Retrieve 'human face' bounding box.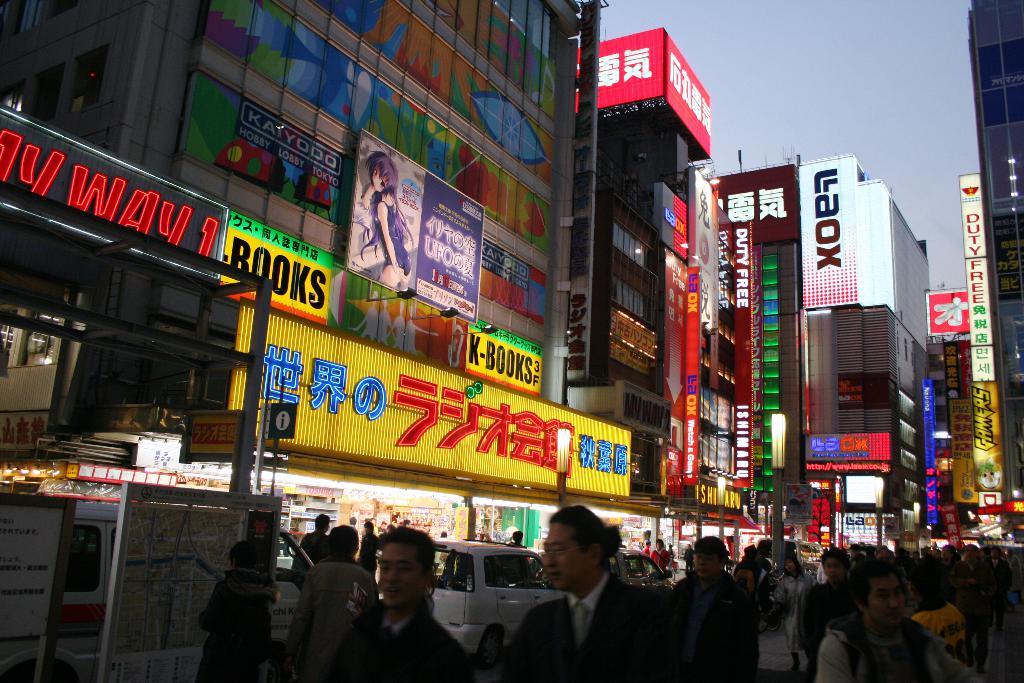
Bounding box: {"left": 407, "top": 304, "right": 412, "bottom": 316}.
